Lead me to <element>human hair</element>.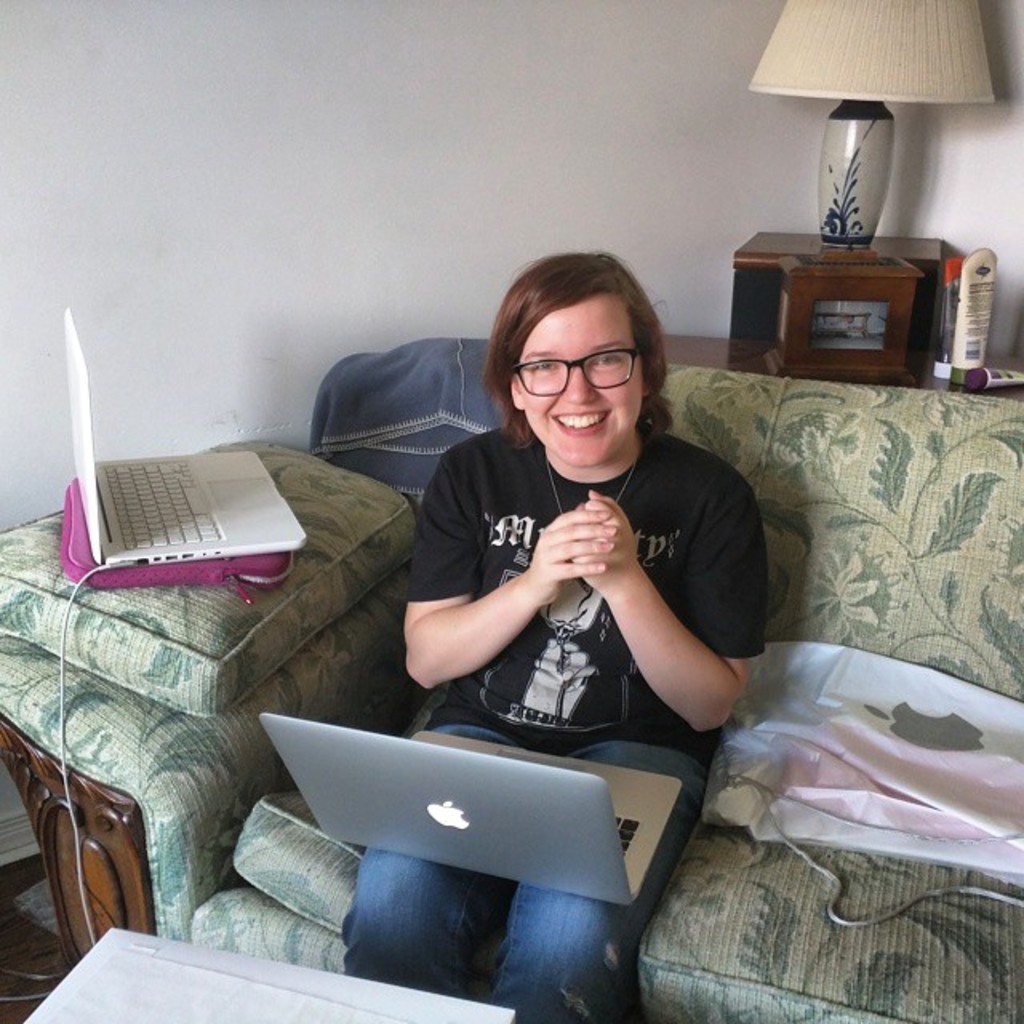
Lead to BBox(498, 251, 691, 459).
